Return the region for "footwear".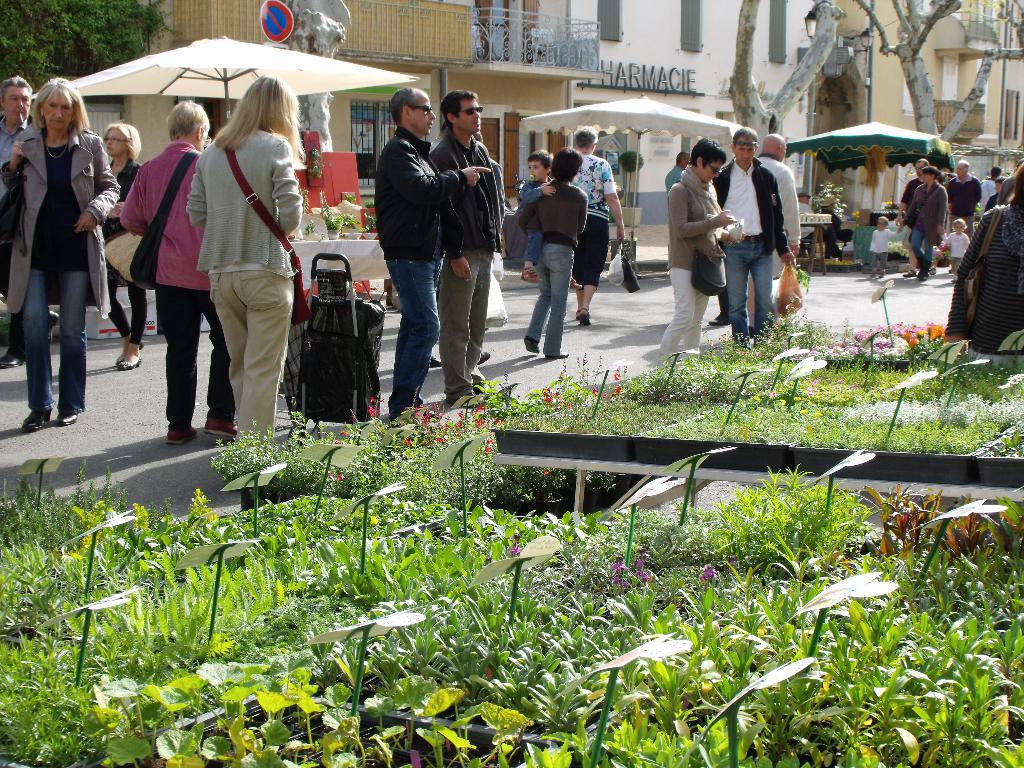
57:402:79:424.
